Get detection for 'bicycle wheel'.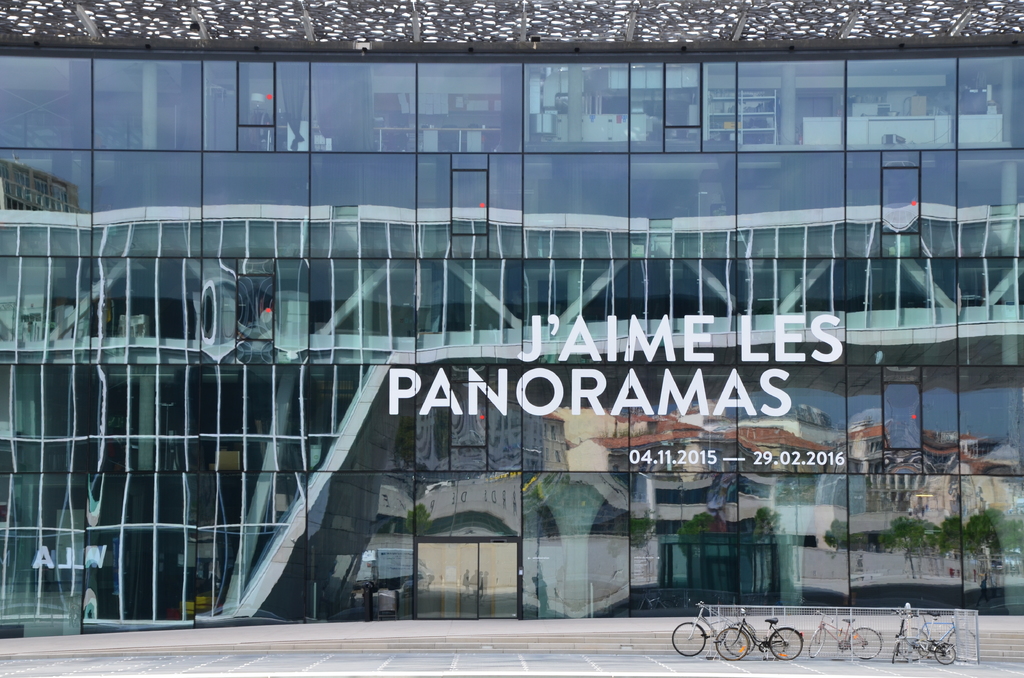
Detection: x1=807 y1=628 x2=824 y2=659.
